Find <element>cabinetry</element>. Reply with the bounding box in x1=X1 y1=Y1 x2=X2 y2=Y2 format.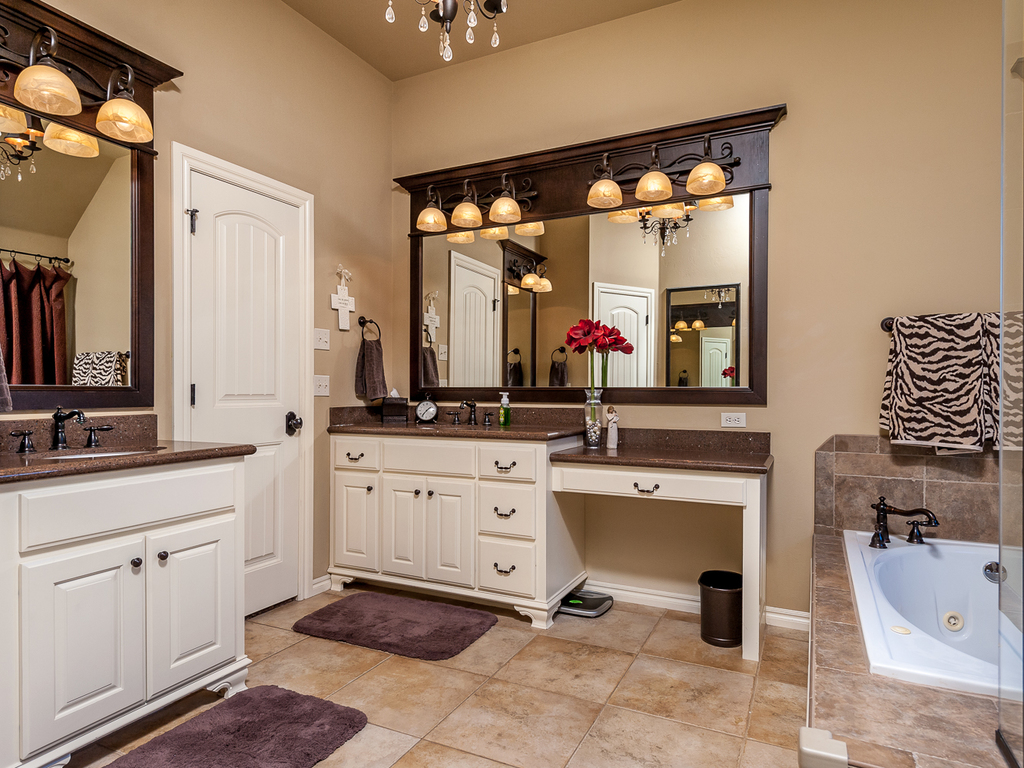
x1=0 y1=452 x2=258 y2=767.
